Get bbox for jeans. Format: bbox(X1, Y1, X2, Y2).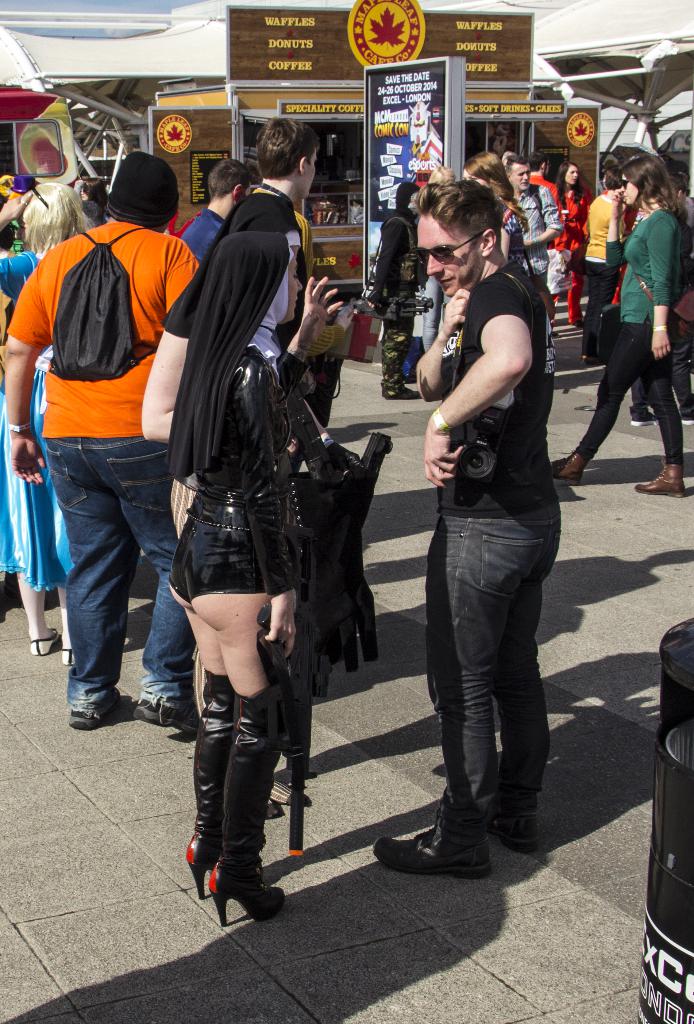
bbox(427, 515, 560, 849).
